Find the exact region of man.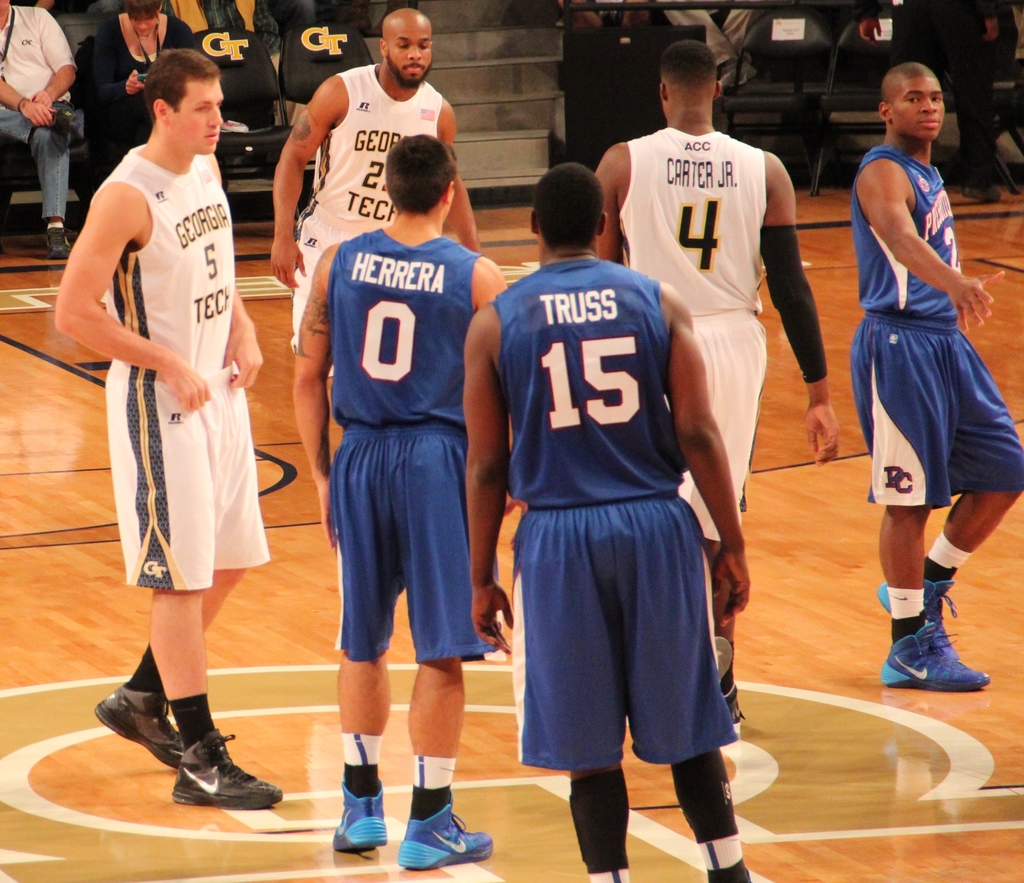
Exact region: Rect(268, 6, 479, 376).
